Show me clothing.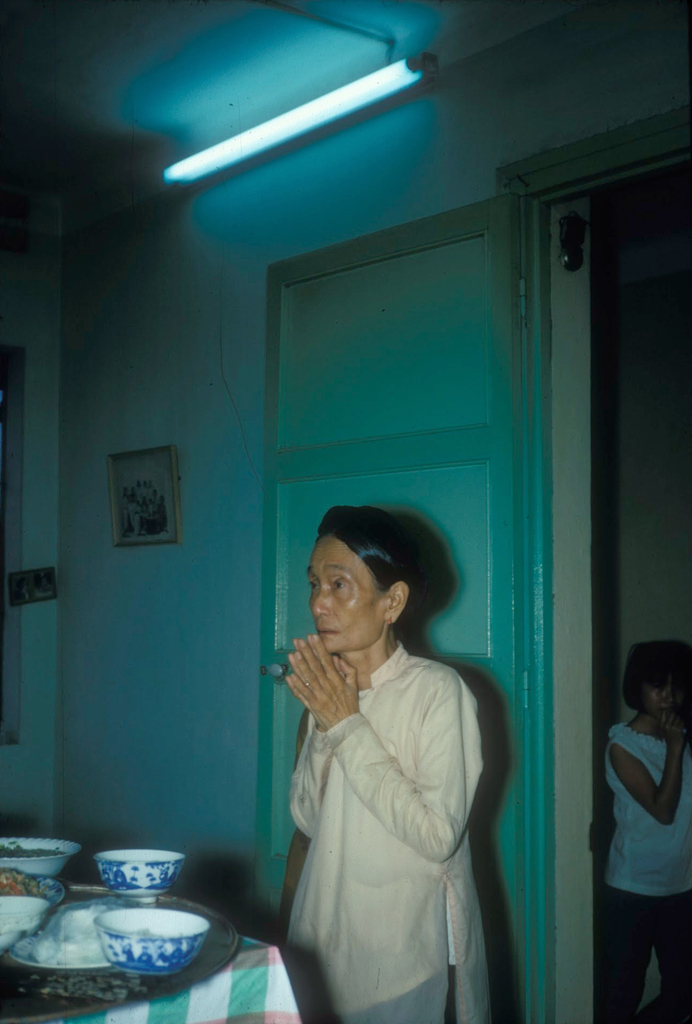
clothing is here: bbox=(262, 610, 503, 1023).
